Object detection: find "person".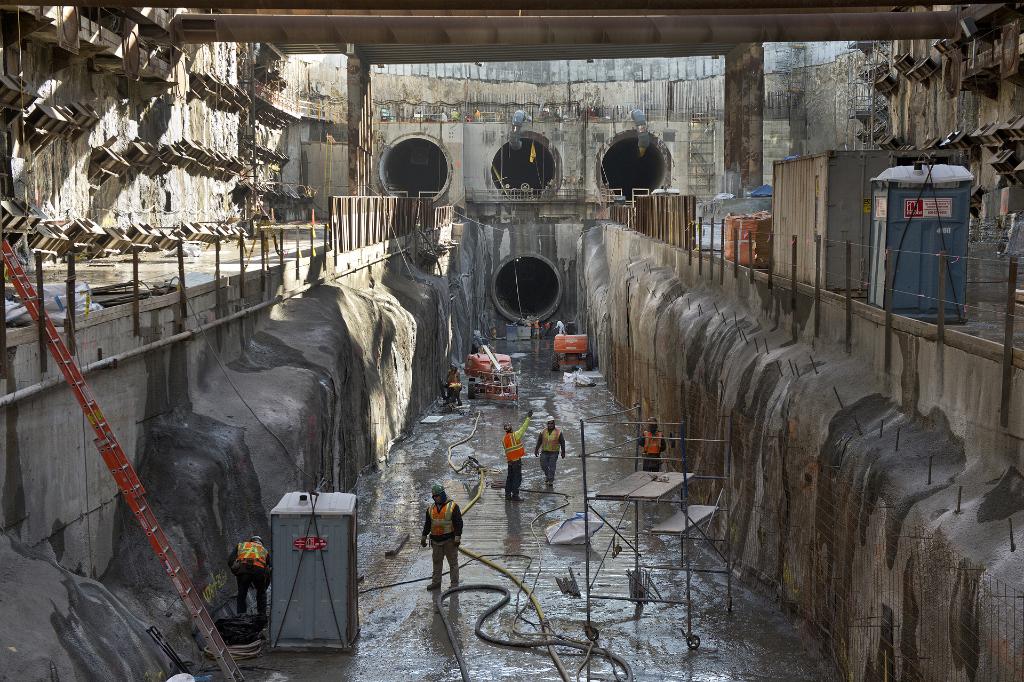
crop(537, 319, 554, 339).
